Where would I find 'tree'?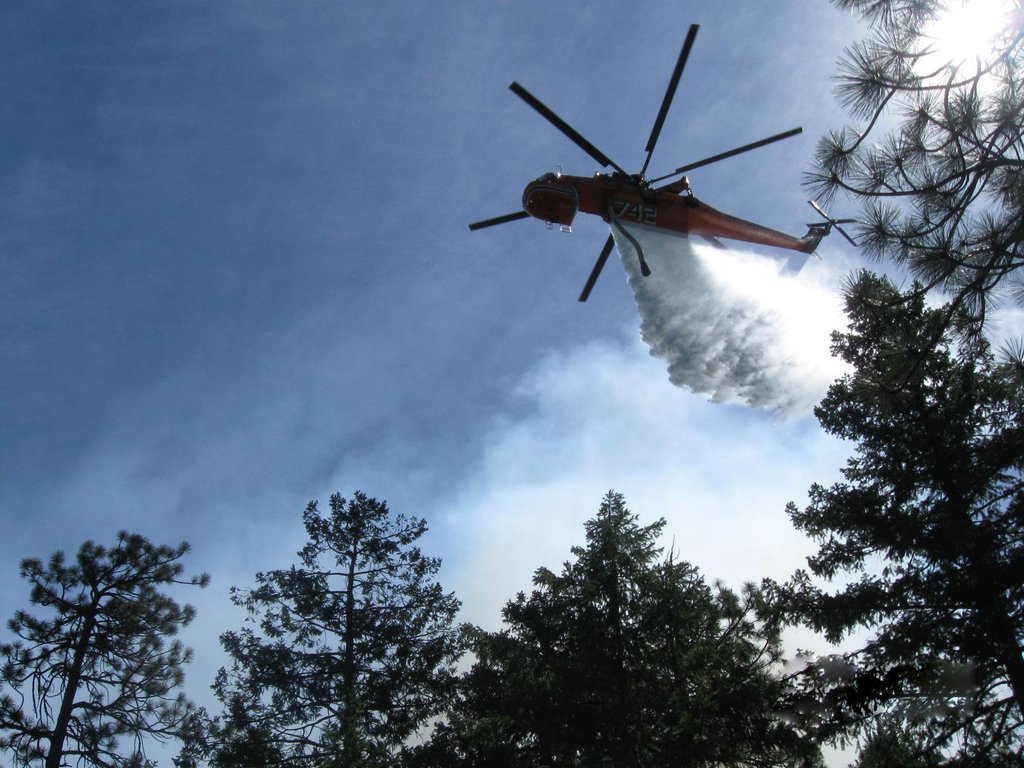
At select_region(792, 0, 1023, 336).
